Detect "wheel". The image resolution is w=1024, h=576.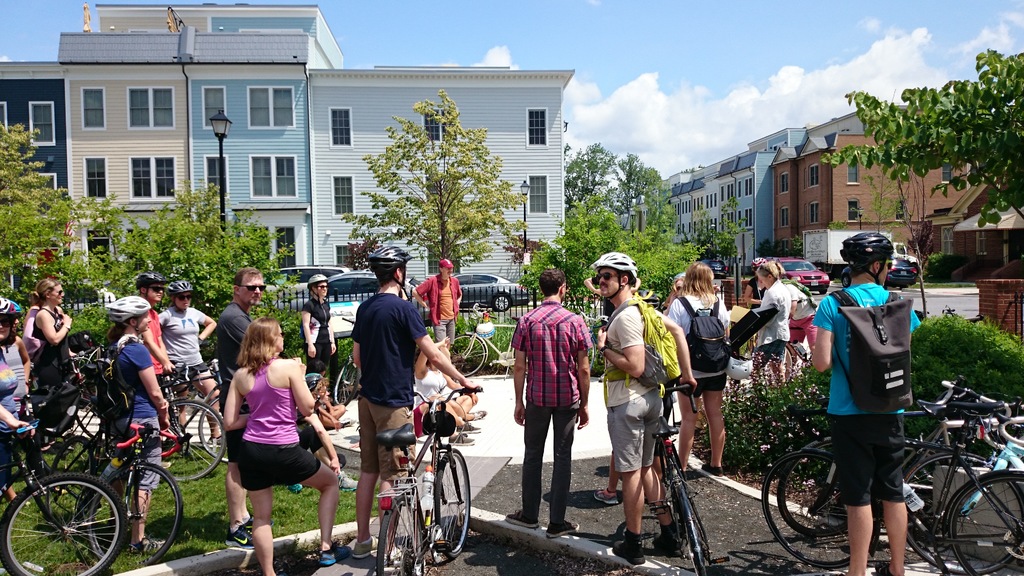
<bbox>760, 448, 878, 572</bbox>.
